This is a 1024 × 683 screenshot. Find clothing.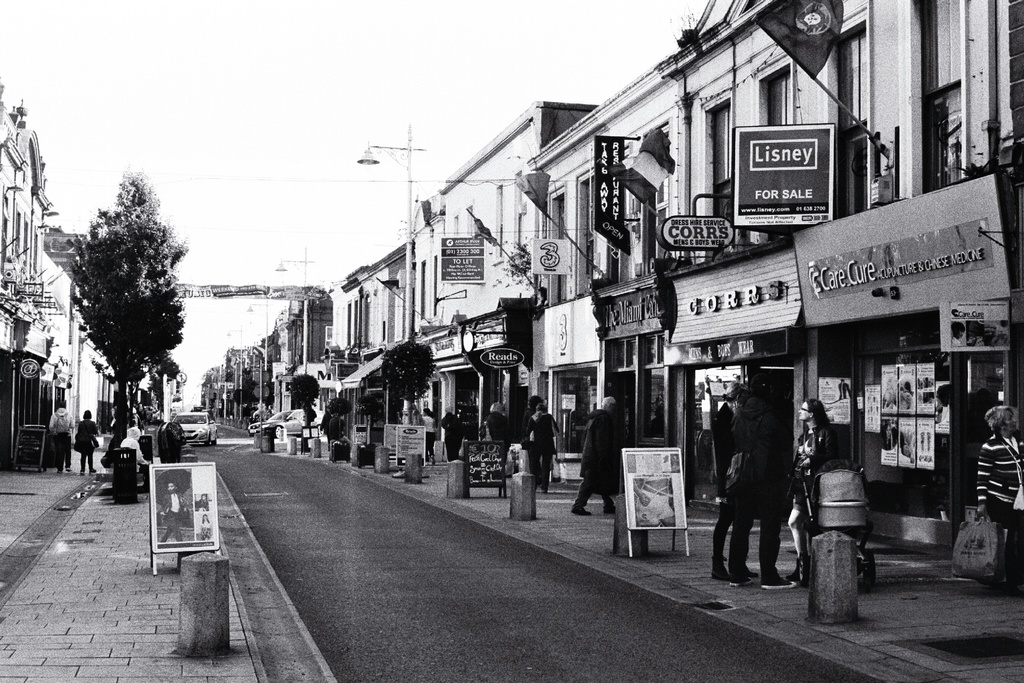
Bounding box: rect(317, 412, 330, 438).
